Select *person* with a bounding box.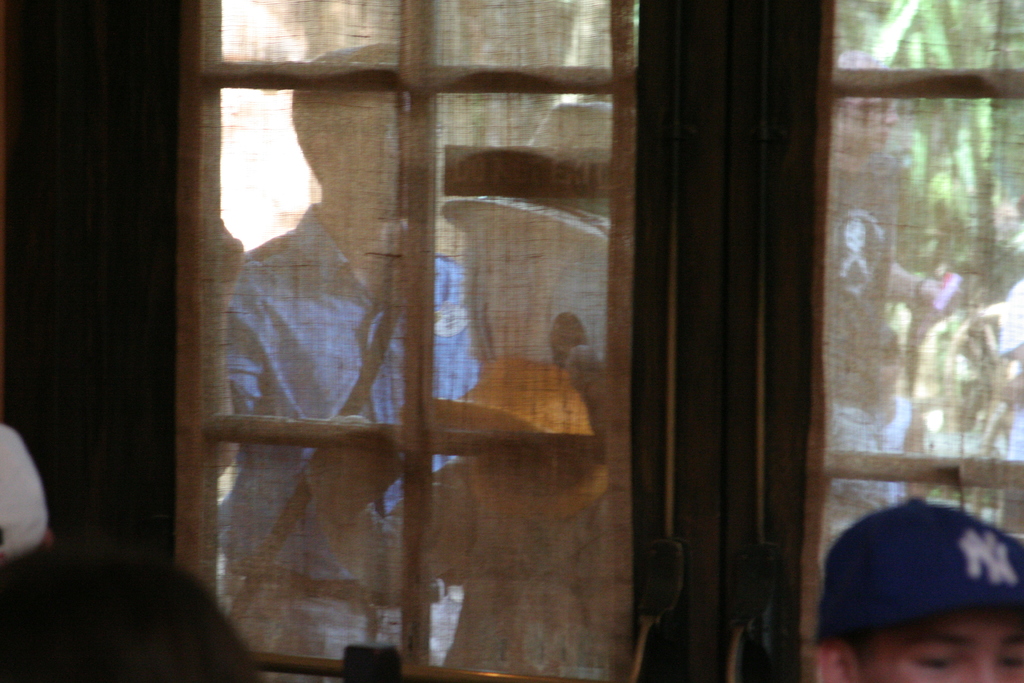
<bbox>0, 416, 60, 557</bbox>.
